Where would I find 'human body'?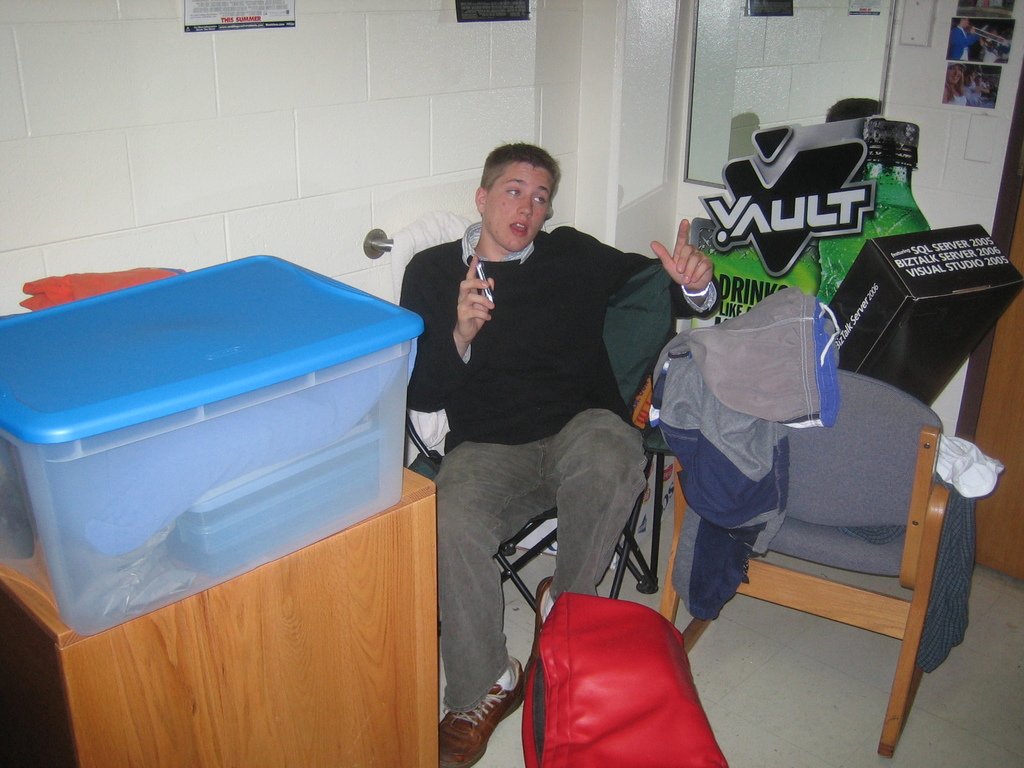
At Rect(375, 138, 623, 666).
